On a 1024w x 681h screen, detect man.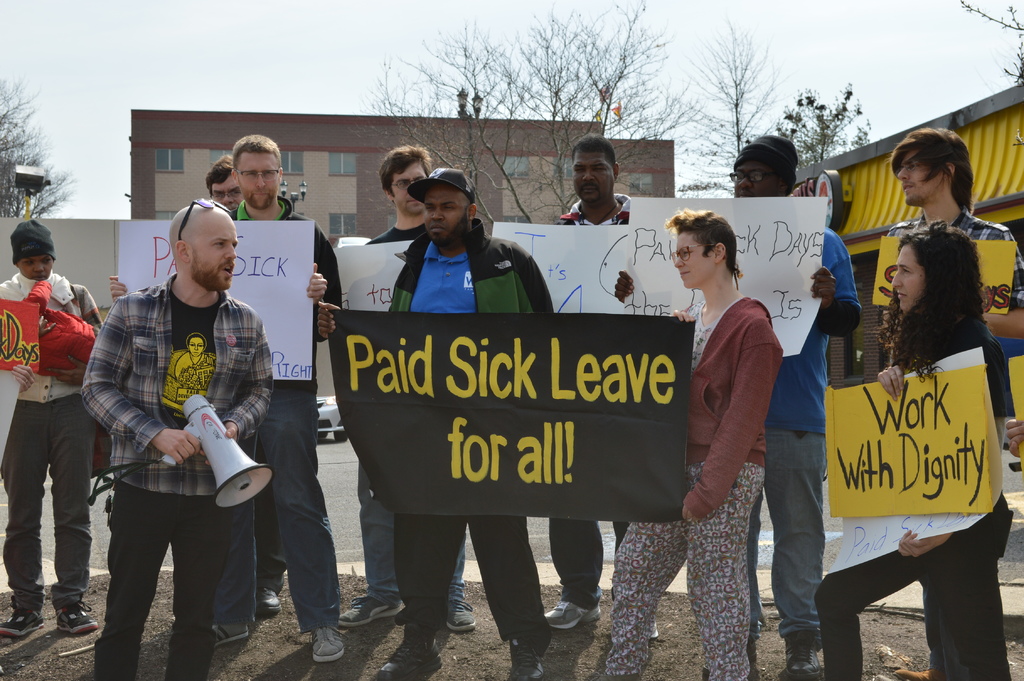
(115, 130, 344, 660).
